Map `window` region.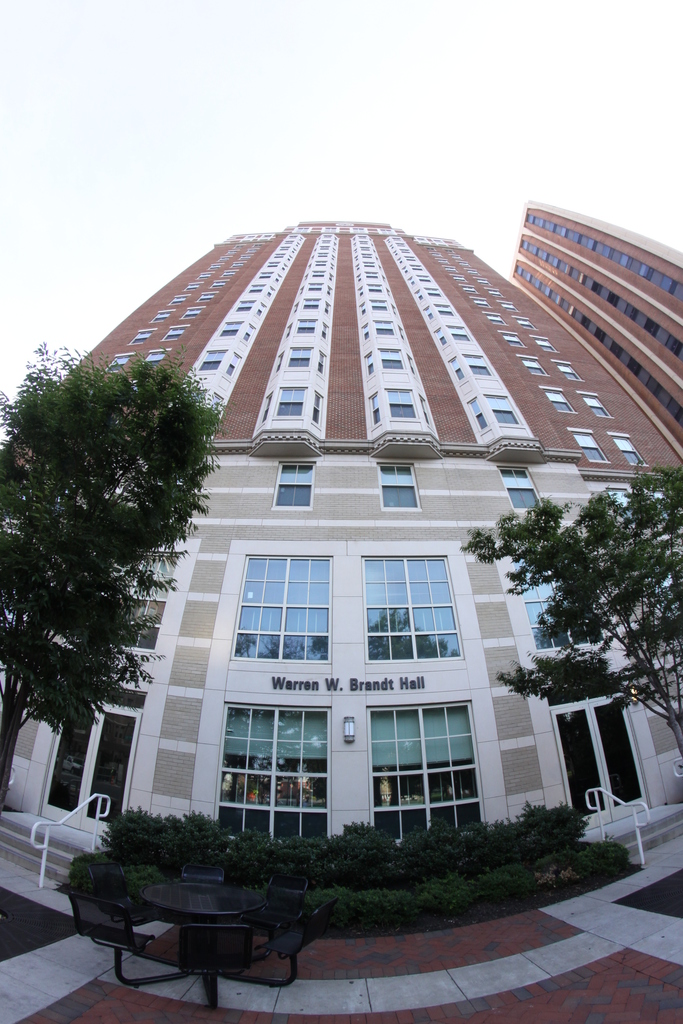
Mapped to (301, 224, 310, 230).
